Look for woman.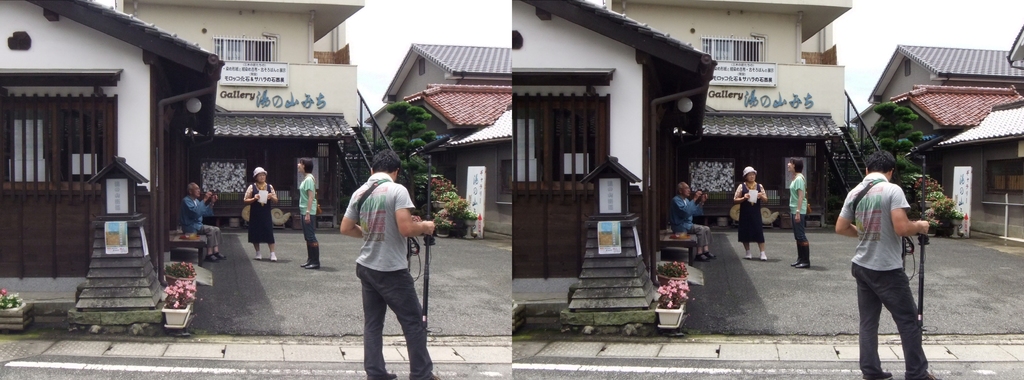
Found: BBox(241, 164, 281, 262).
